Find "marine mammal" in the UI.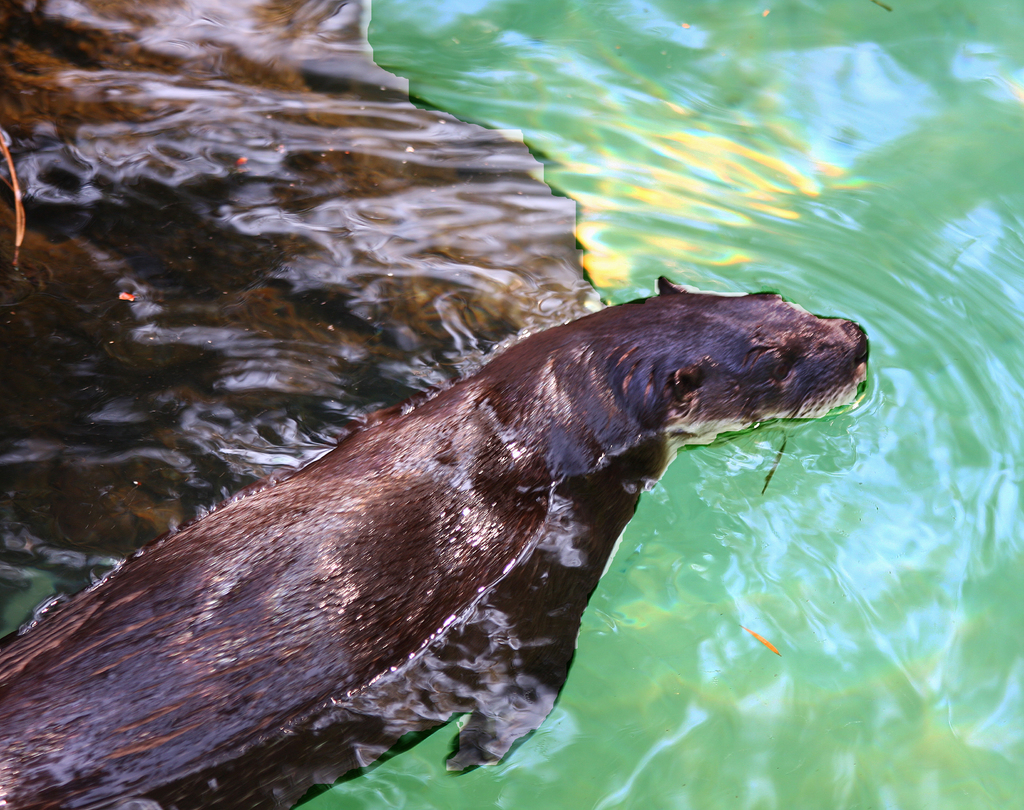
UI element at [left=14, top=265, right=869, bottom=802].
